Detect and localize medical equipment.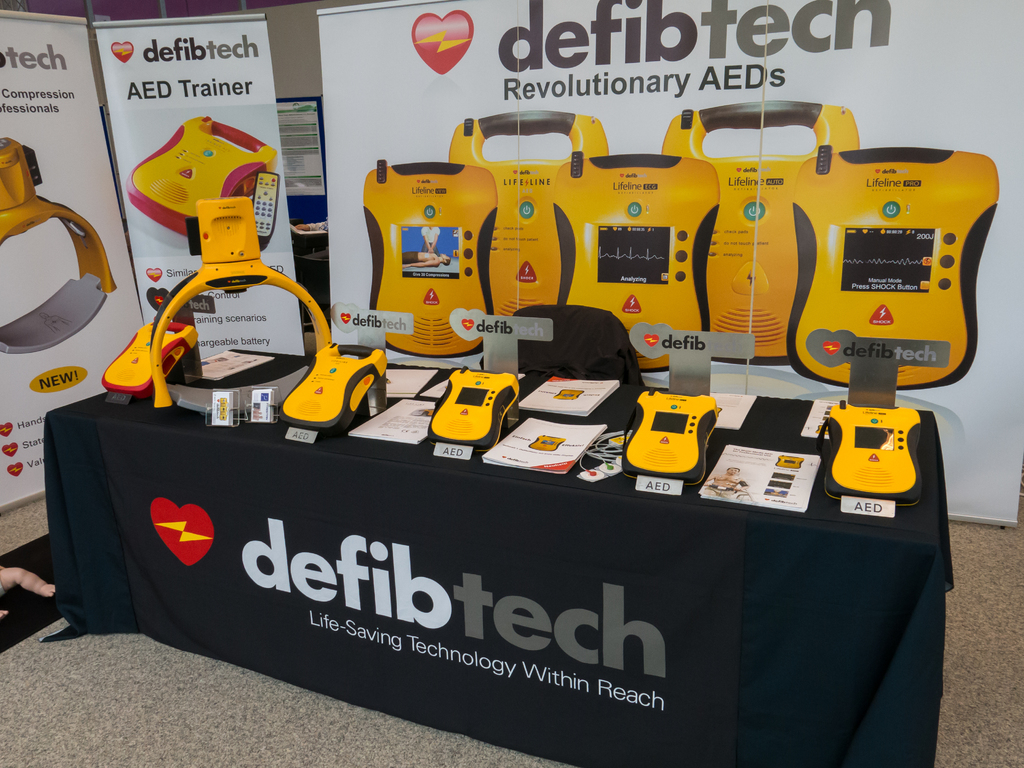
Localized at l=216, t=401, r=232, b=410.
